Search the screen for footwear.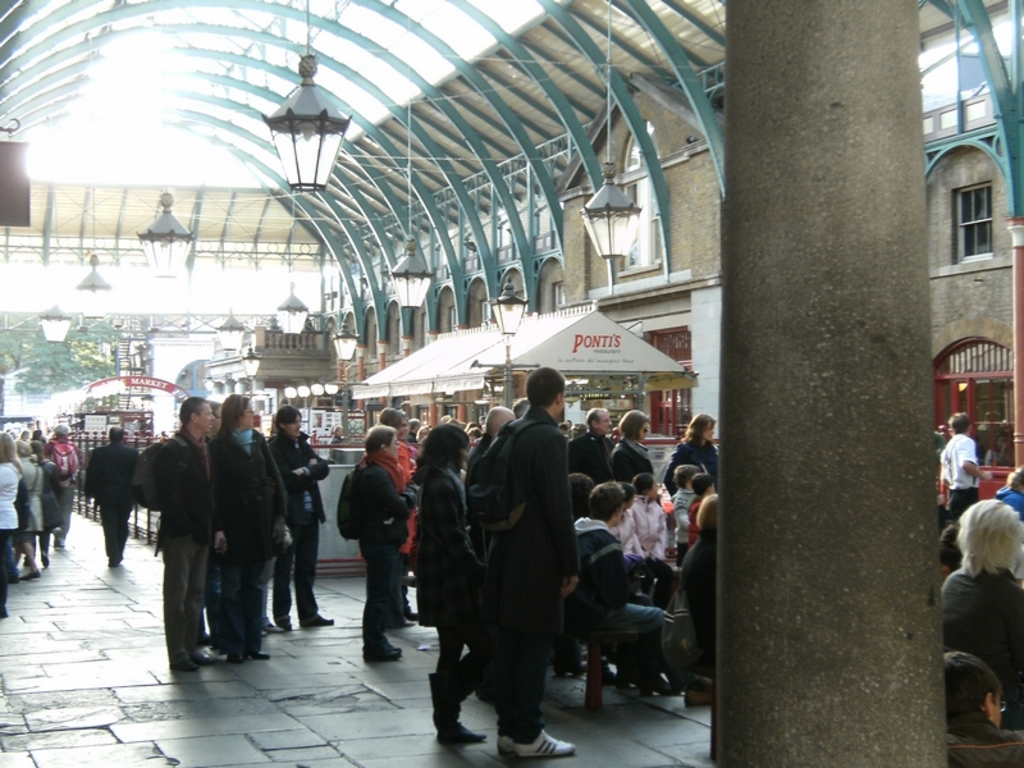
Found at rect(224, 650, 241, 663).
